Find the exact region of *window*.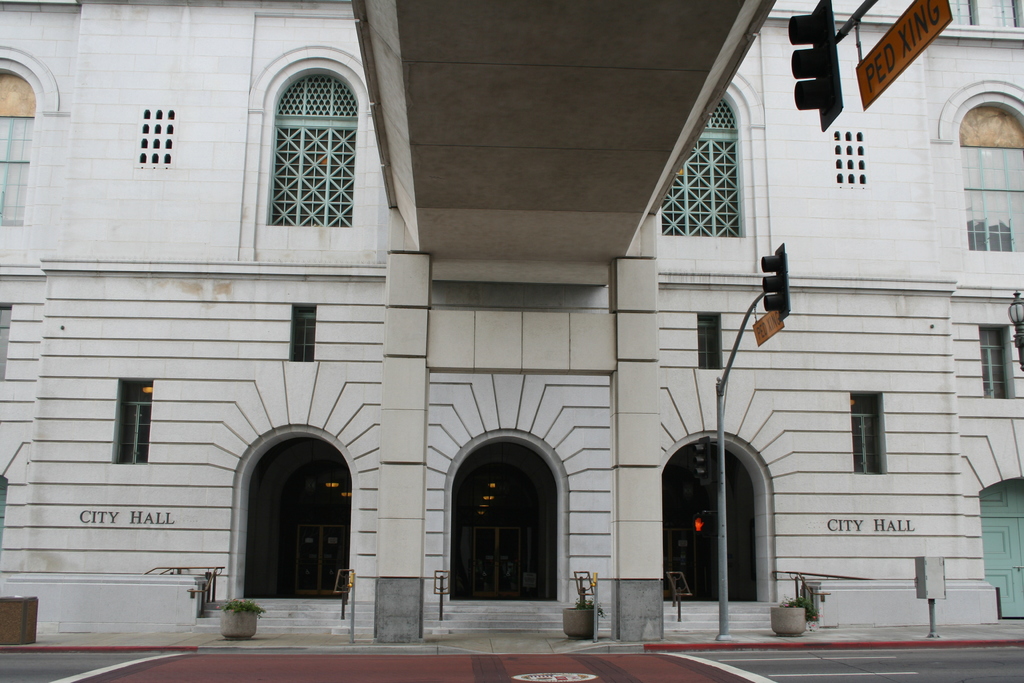
Exact region: bbox=(244, 36, 356, 224).
